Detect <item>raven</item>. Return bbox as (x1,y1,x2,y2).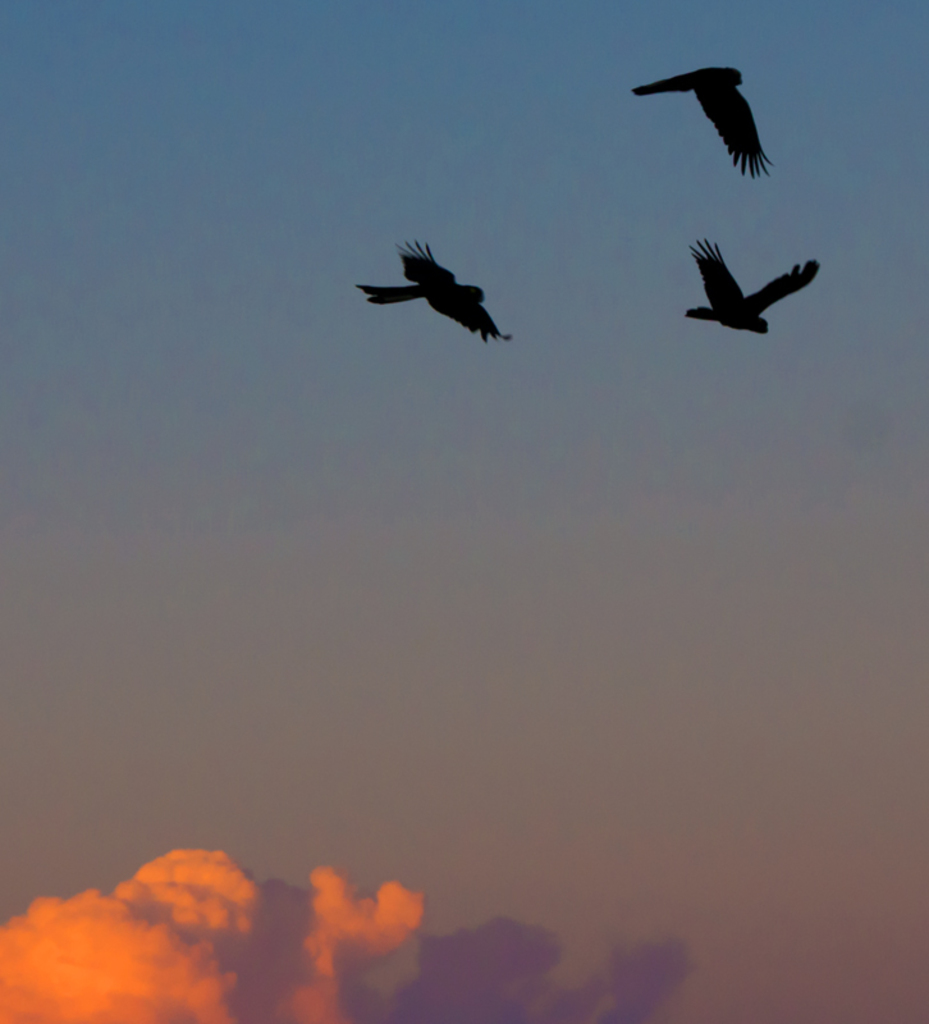
(642,41,791,174).
